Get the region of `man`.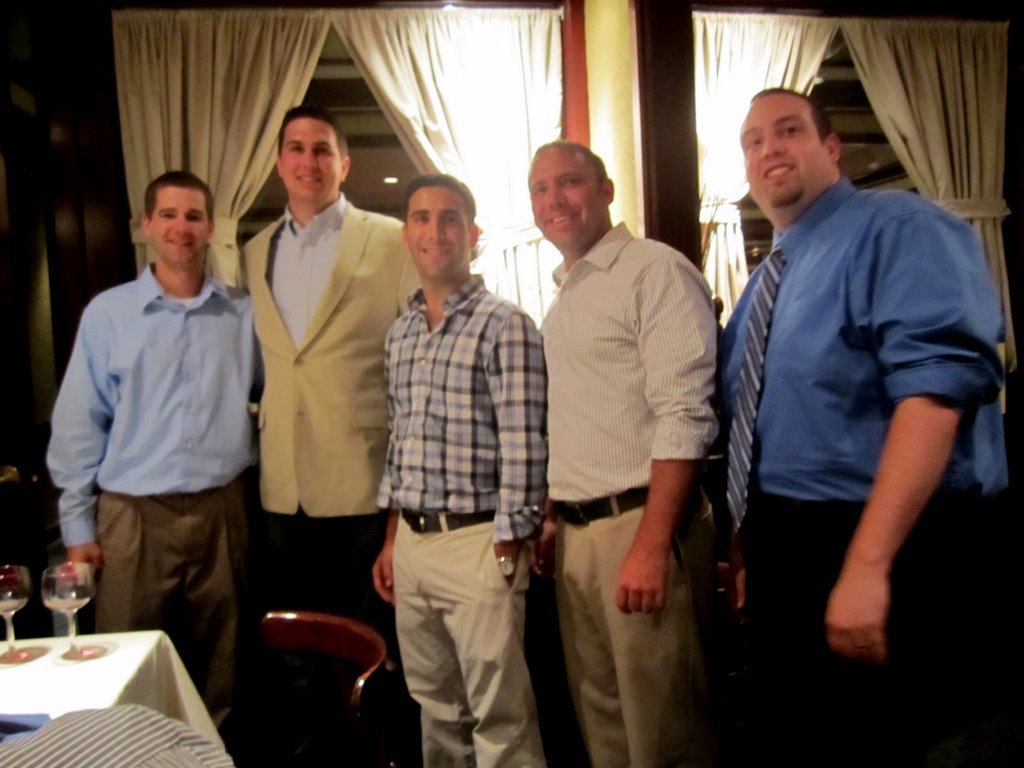
bbox(529, 137, 720, 767).
